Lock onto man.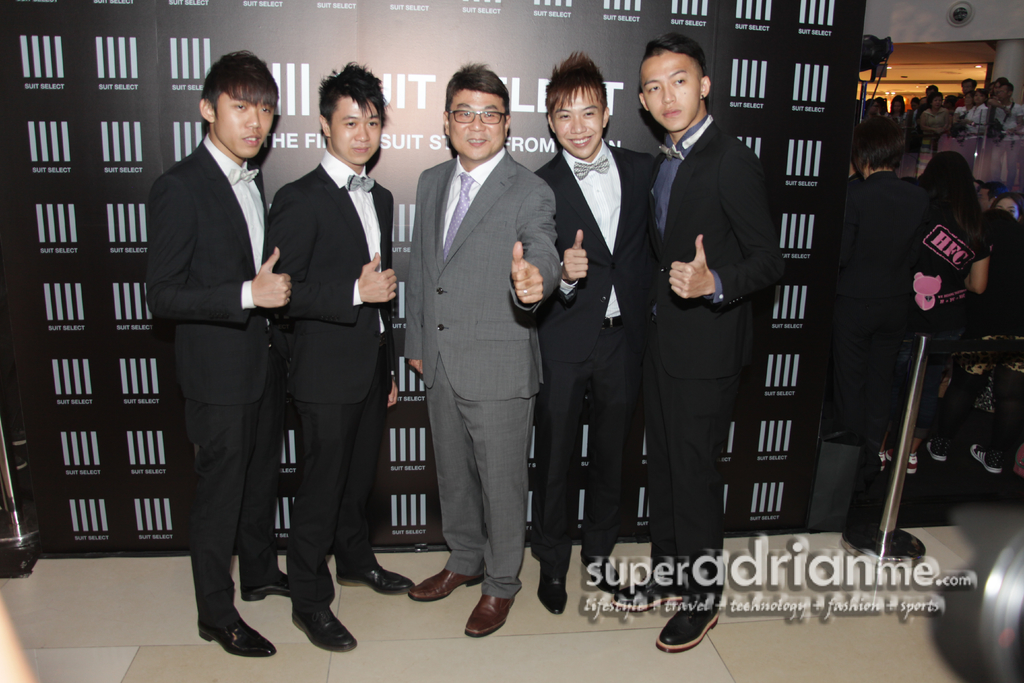
Locked: {"left": 531, "top": 51, "right": 661, "bottom": 623}.
